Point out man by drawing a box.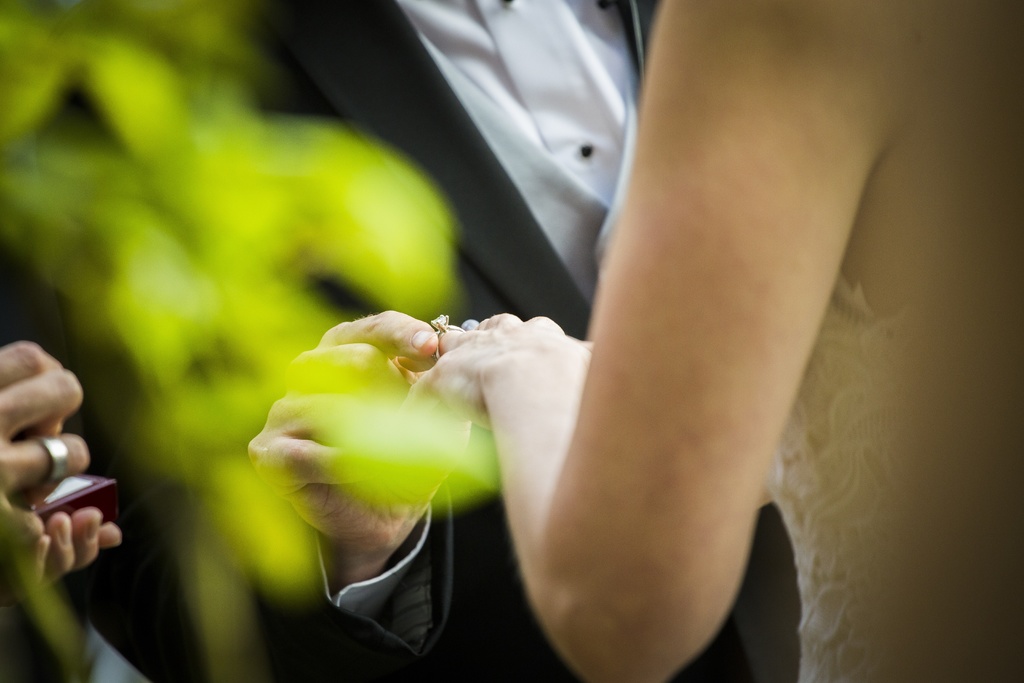
[246, 0, 808, 682].
